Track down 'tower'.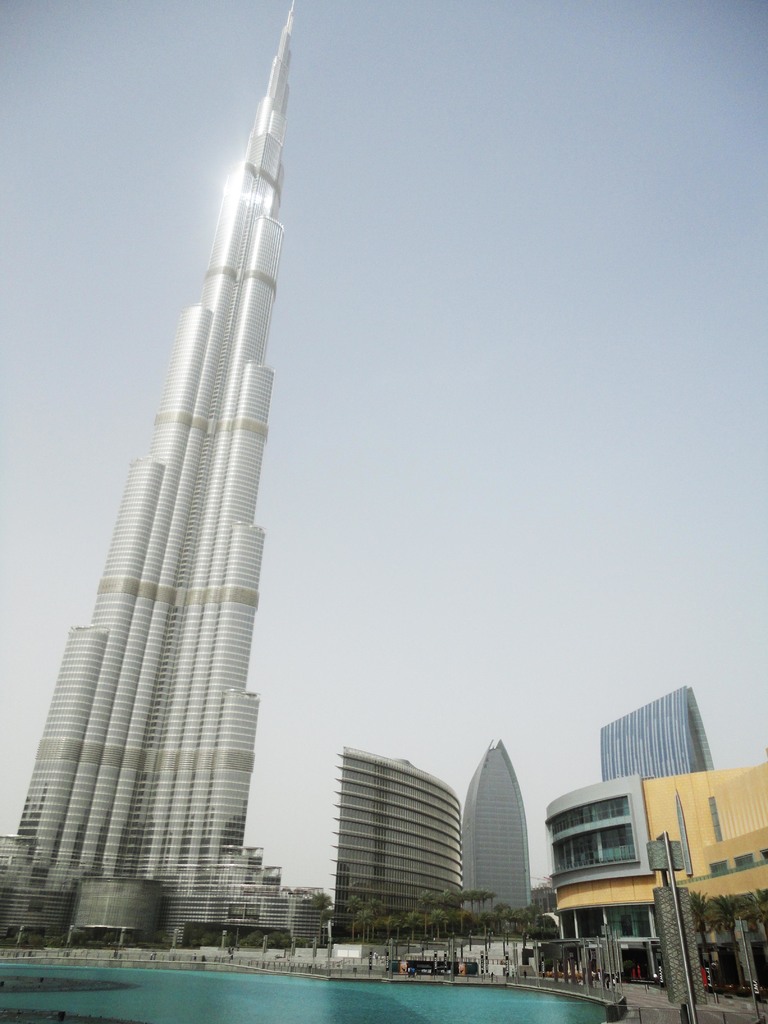
Tracked to x1=454 y1=745 x2=536 y2=935.
